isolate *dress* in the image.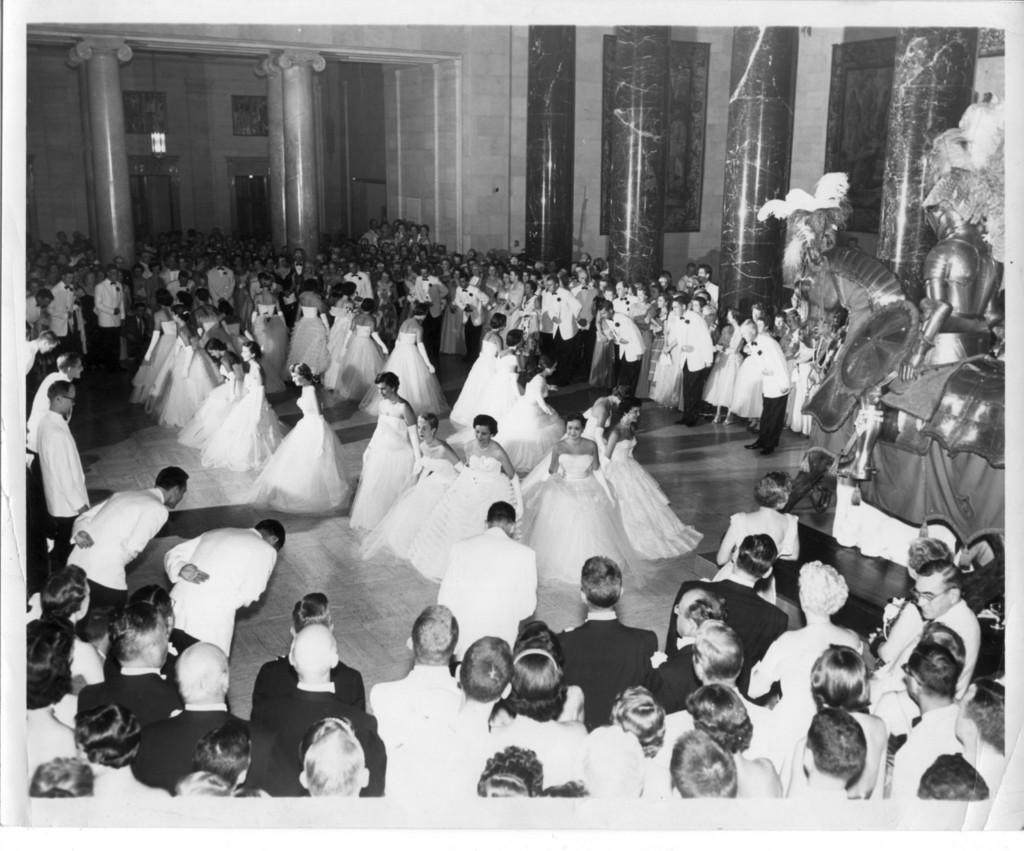
Isolated region: detection(636, 315, 673, 398).
